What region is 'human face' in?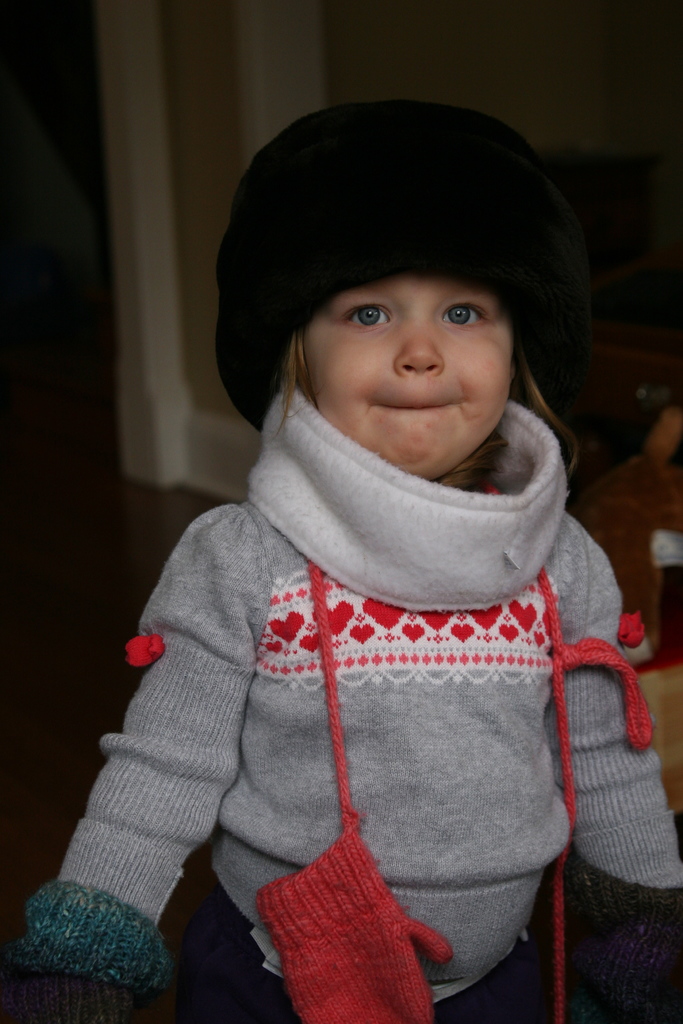
[left=306, top=278, right=514, bottom=477].
